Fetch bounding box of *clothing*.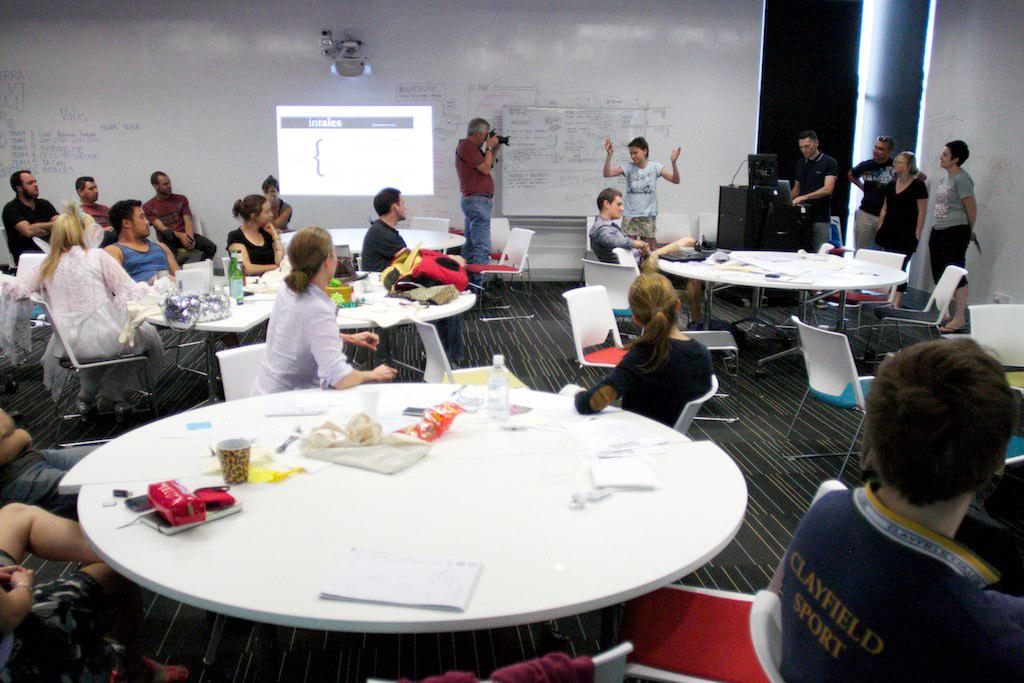
Bbox: {"x1": 0, "y1": 197, "x2": 58, "y2": 270}.
